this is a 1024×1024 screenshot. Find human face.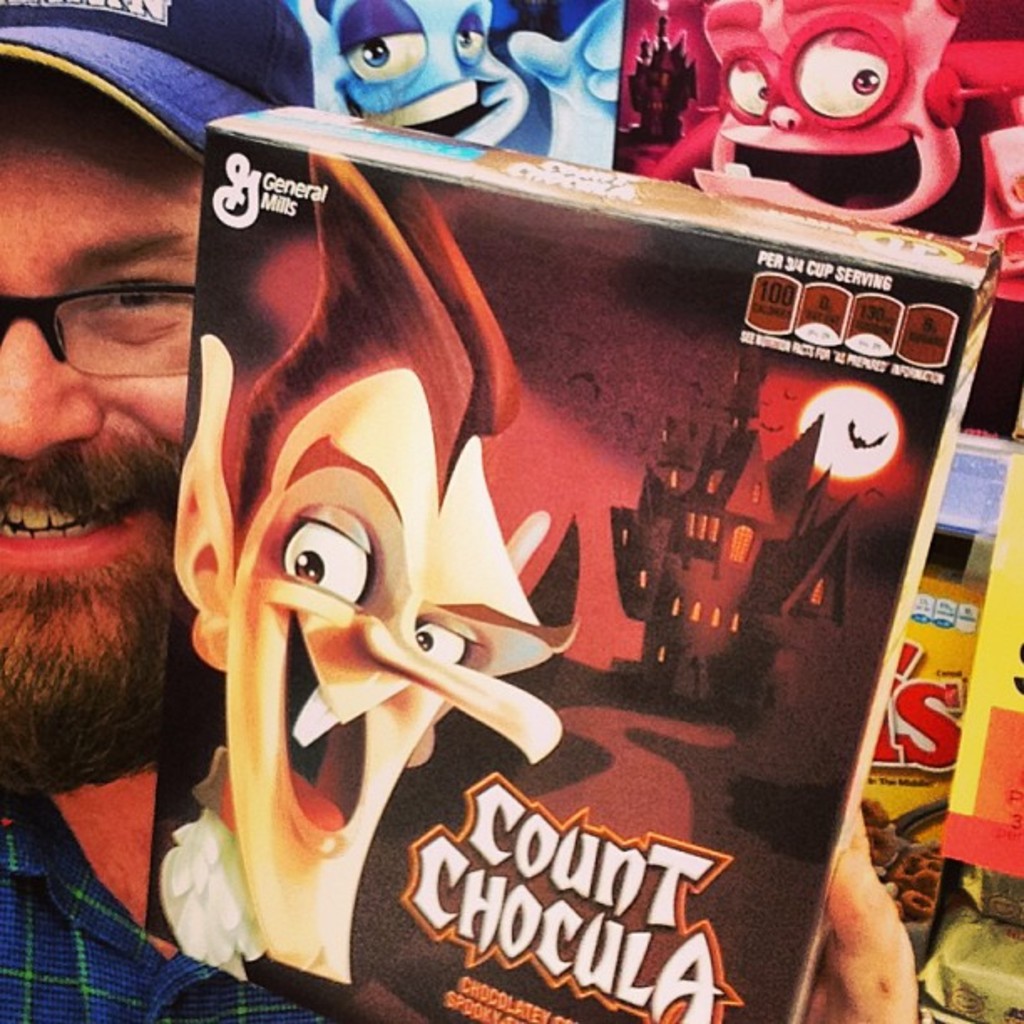
Bounding box: [x1=0, y1=57, x2=219, y2=800].
